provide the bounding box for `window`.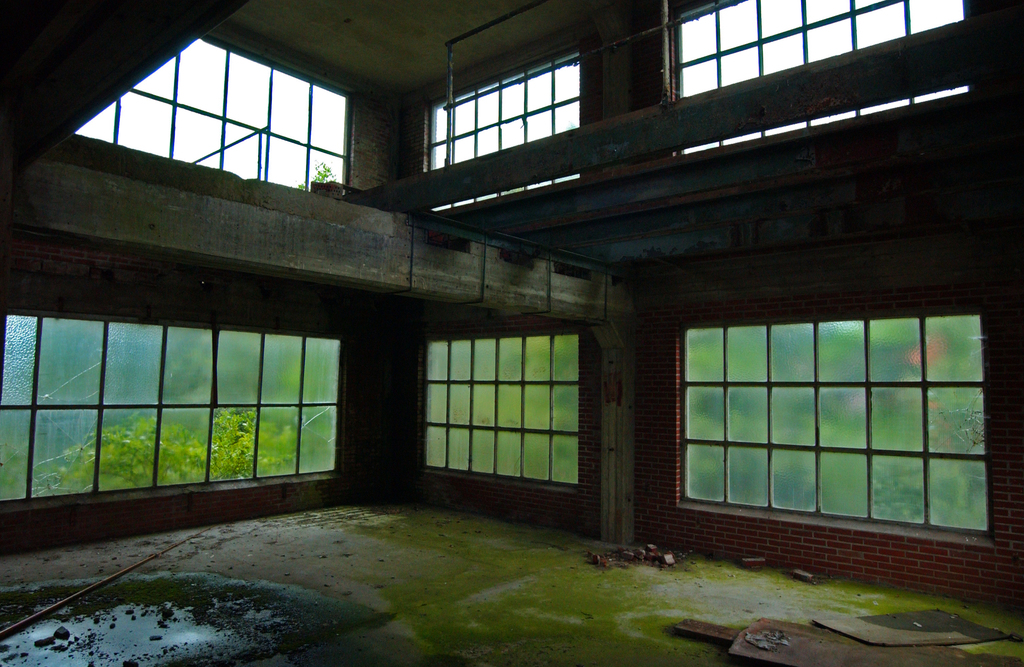
bbox(678, 0, 961, 93).
